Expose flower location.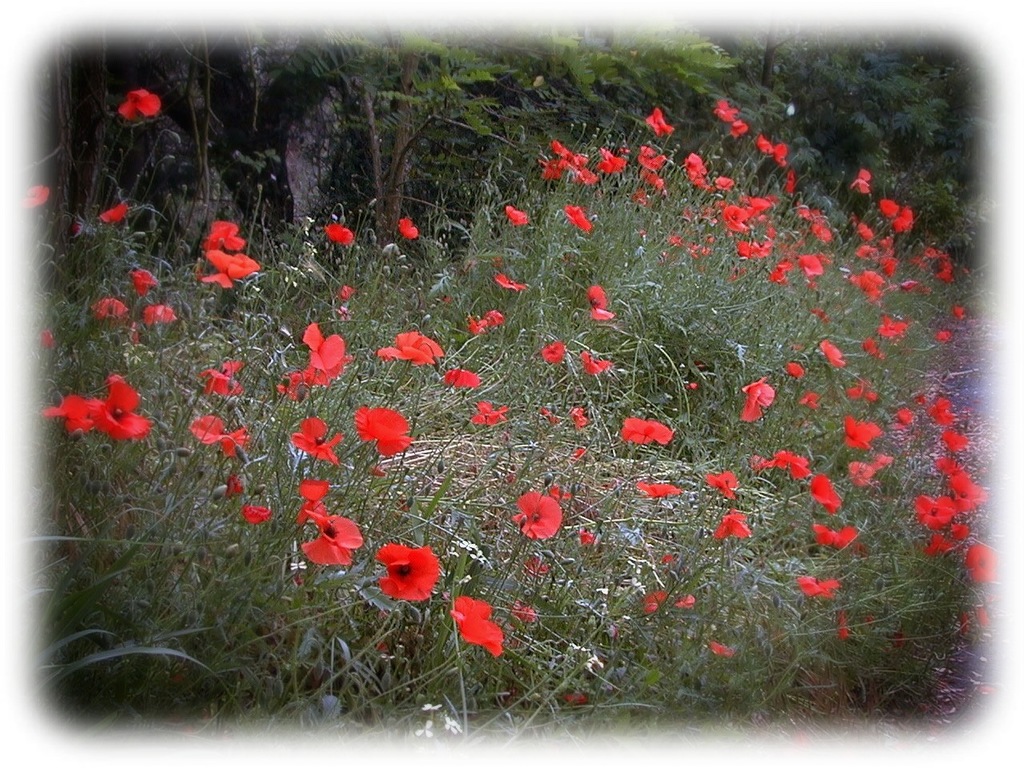
Exposed at box=[201, 218, 250, 252].
